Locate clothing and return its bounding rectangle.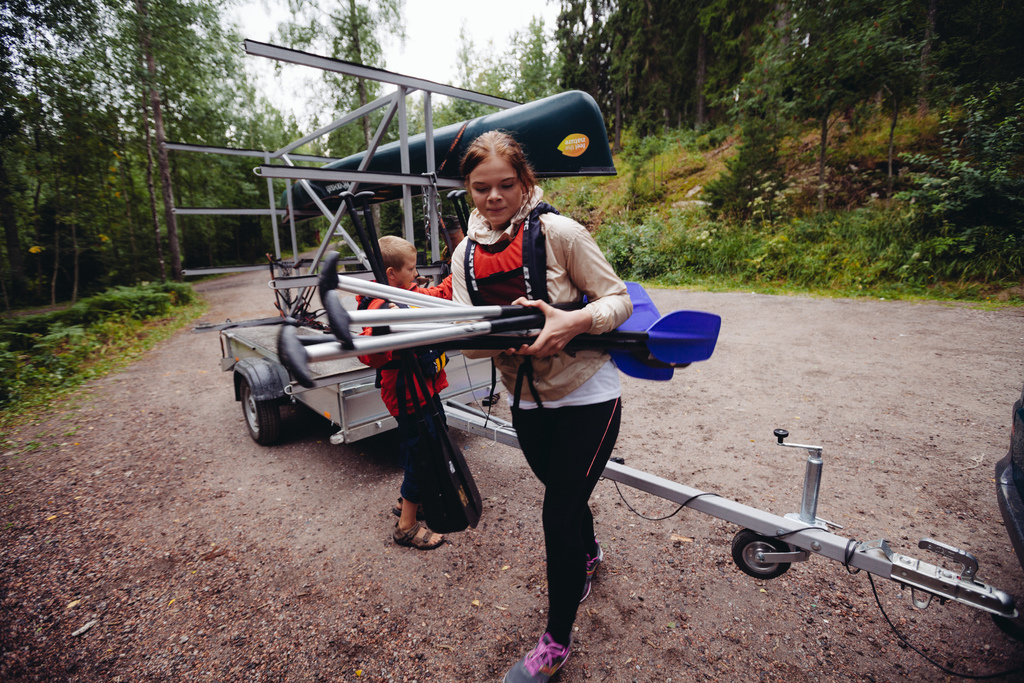
353,270,453,504.
